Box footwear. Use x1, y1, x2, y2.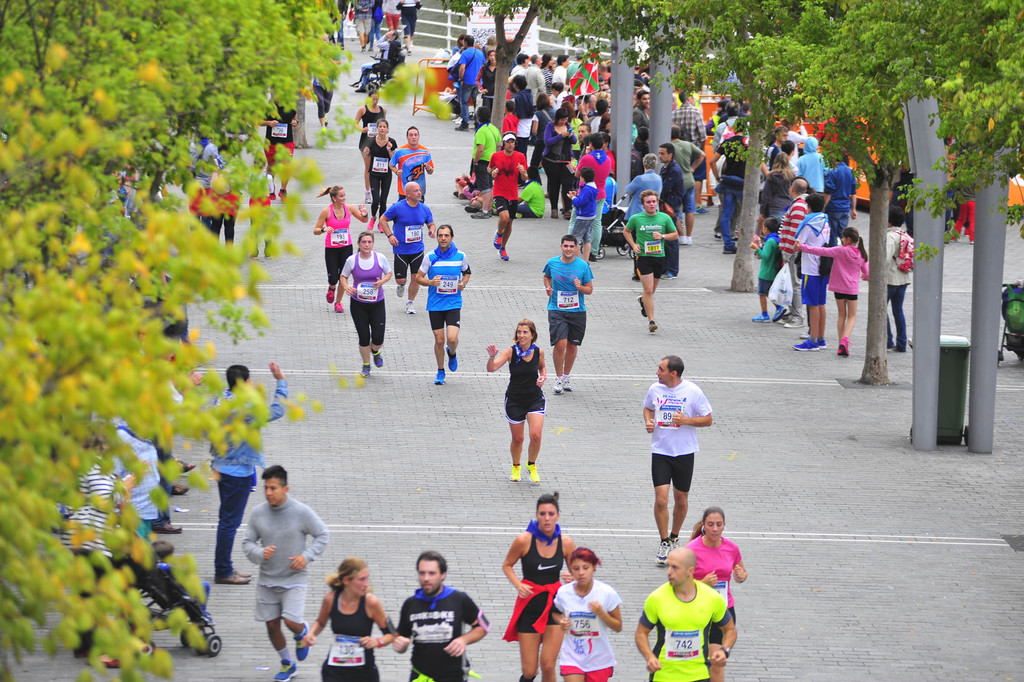
778, 313, 806, 328.
